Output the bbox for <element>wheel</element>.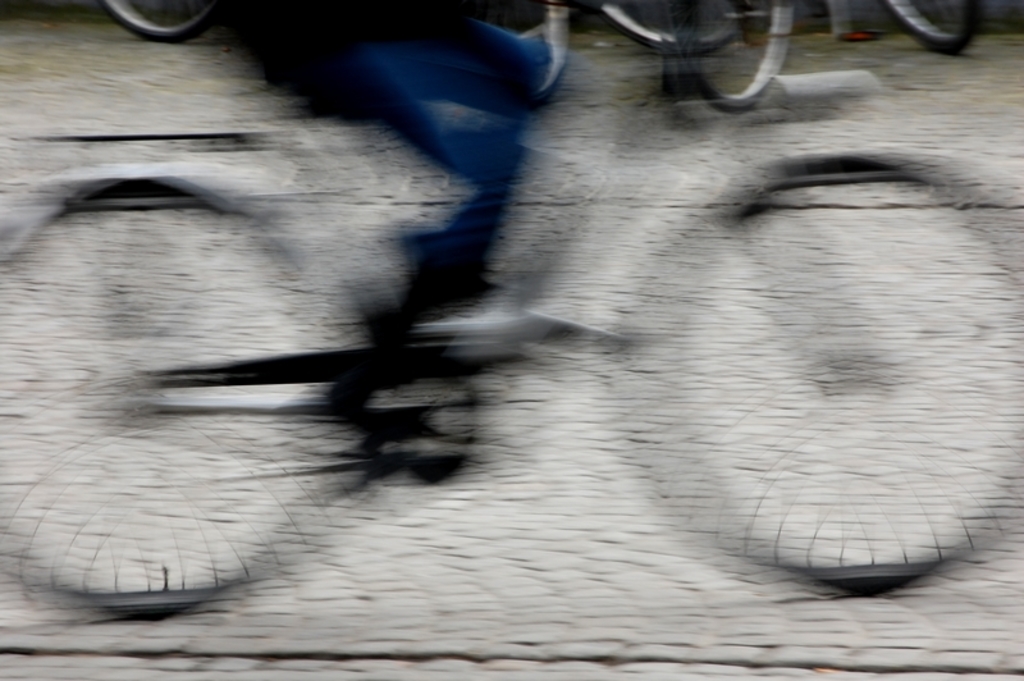
select_region(595, 0, 746, 54).
